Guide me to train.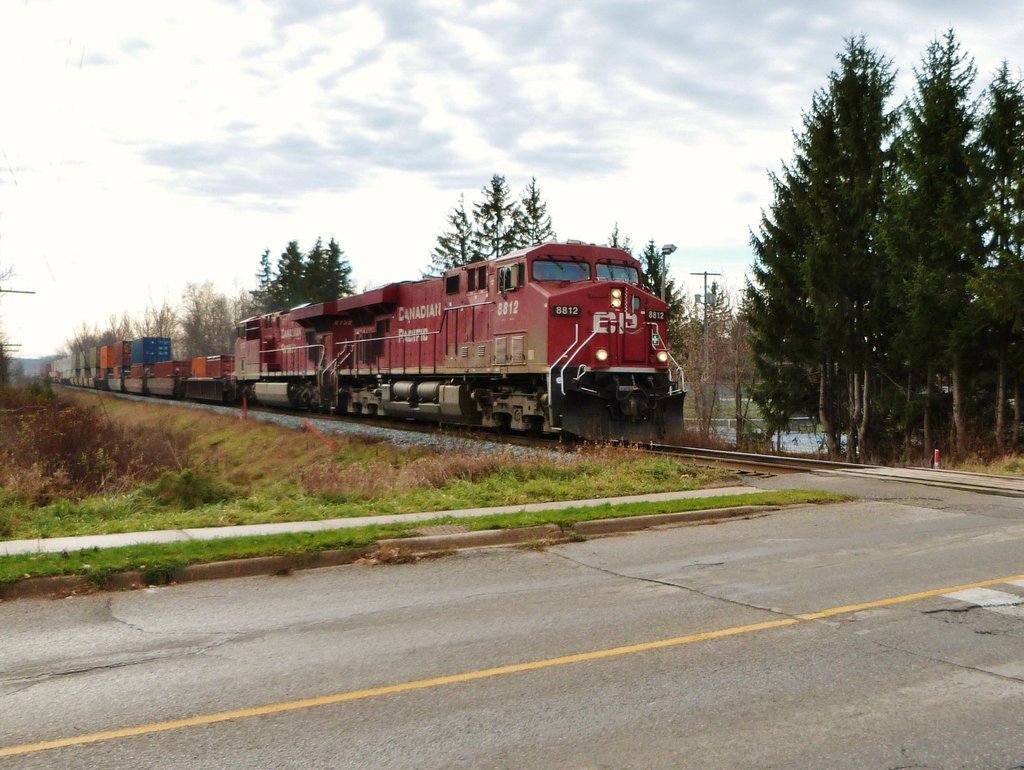
Guidance: left=37, top=240, right=690, bottom=441.
